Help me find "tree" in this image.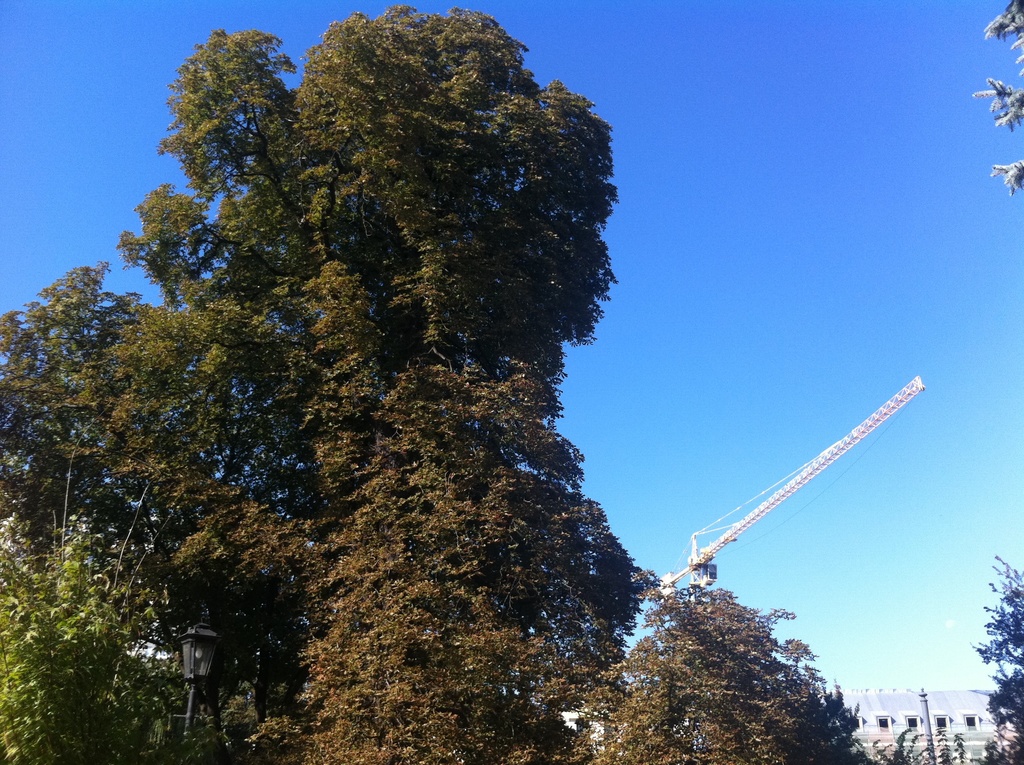
Found it: 869,716,965,764.
